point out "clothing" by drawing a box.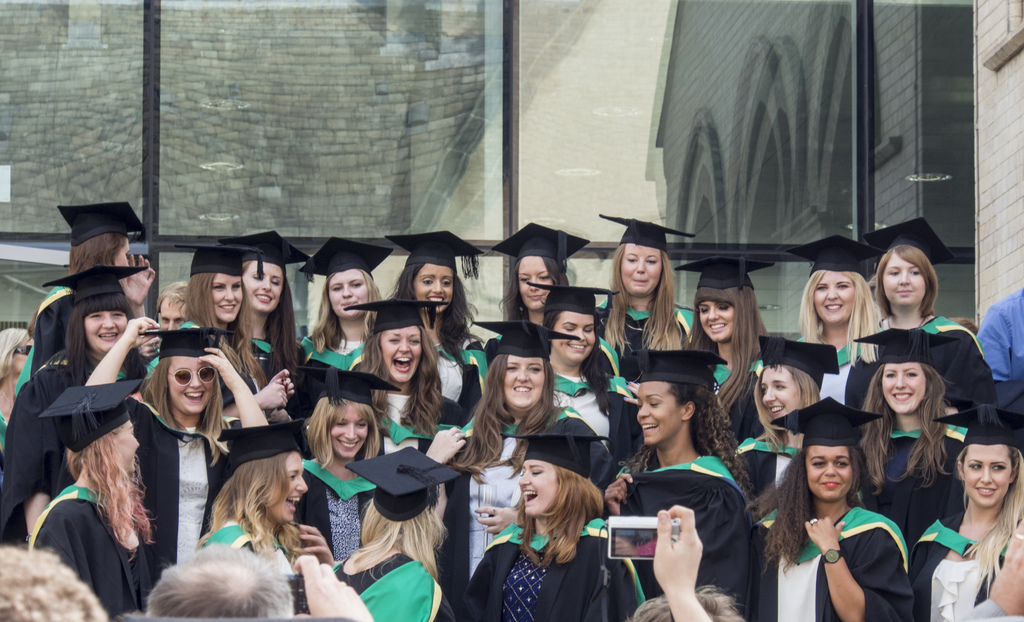
BBox(427, 408, 567, 613).
